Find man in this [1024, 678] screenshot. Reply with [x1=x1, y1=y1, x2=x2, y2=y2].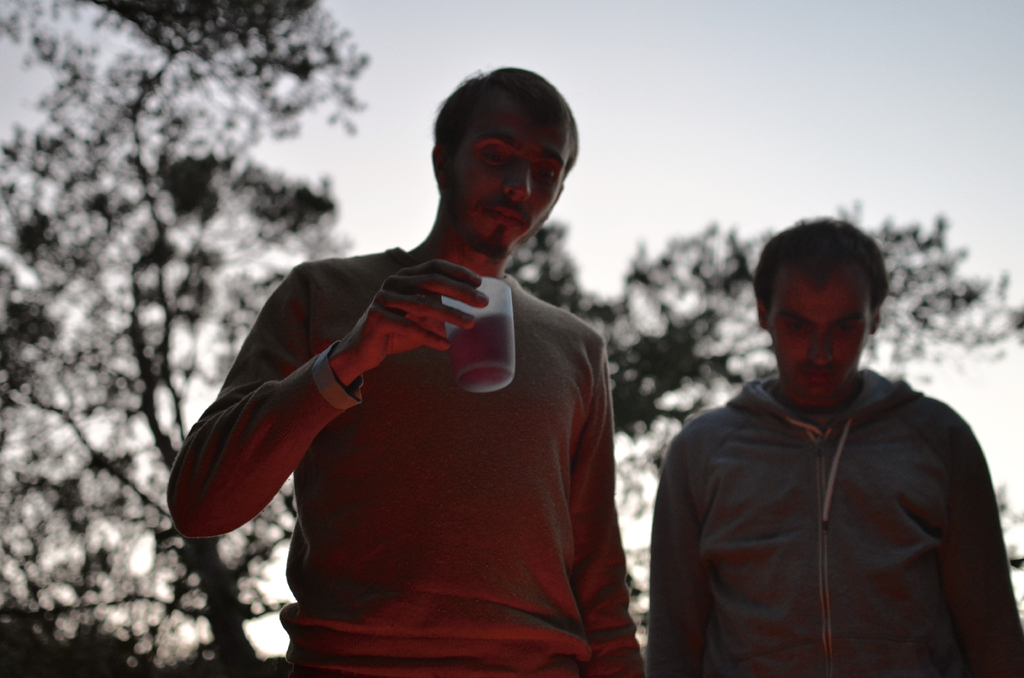
[x1=644, y1=216, x2=1023, y2=677].
